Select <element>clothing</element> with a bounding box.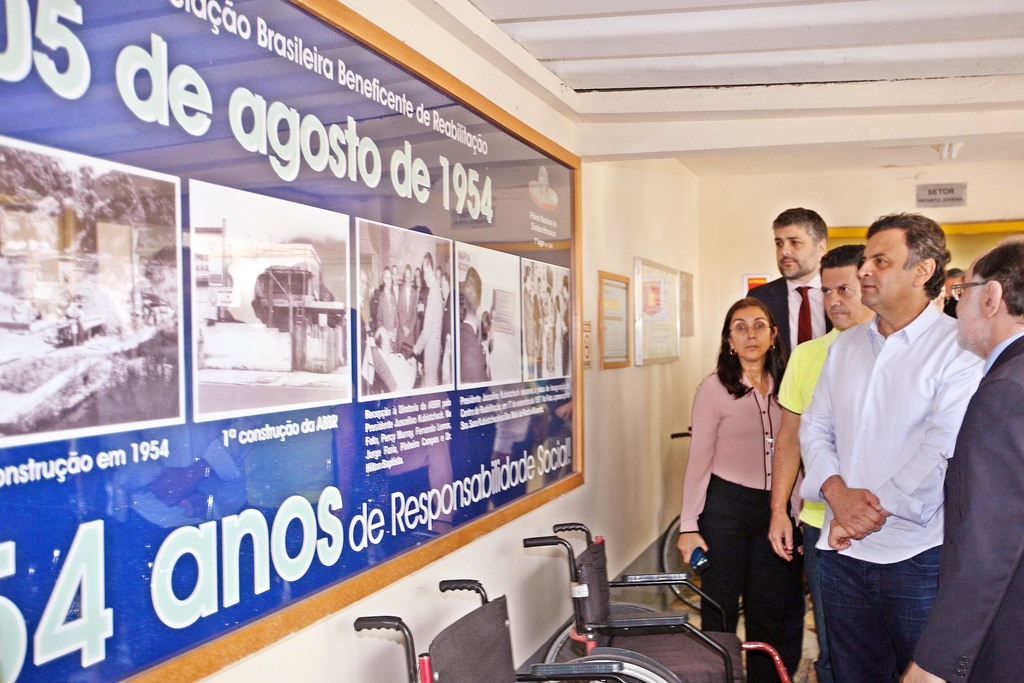
(796,302,986,682).
